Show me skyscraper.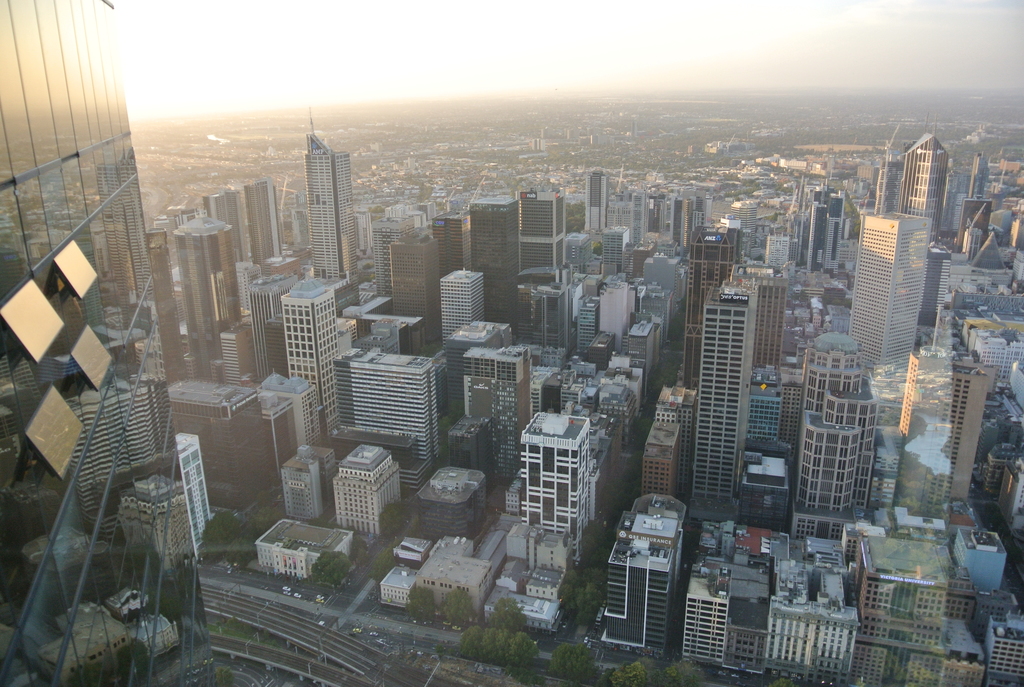
skyscraper is here: <box>983,606,1023,686</box>.
